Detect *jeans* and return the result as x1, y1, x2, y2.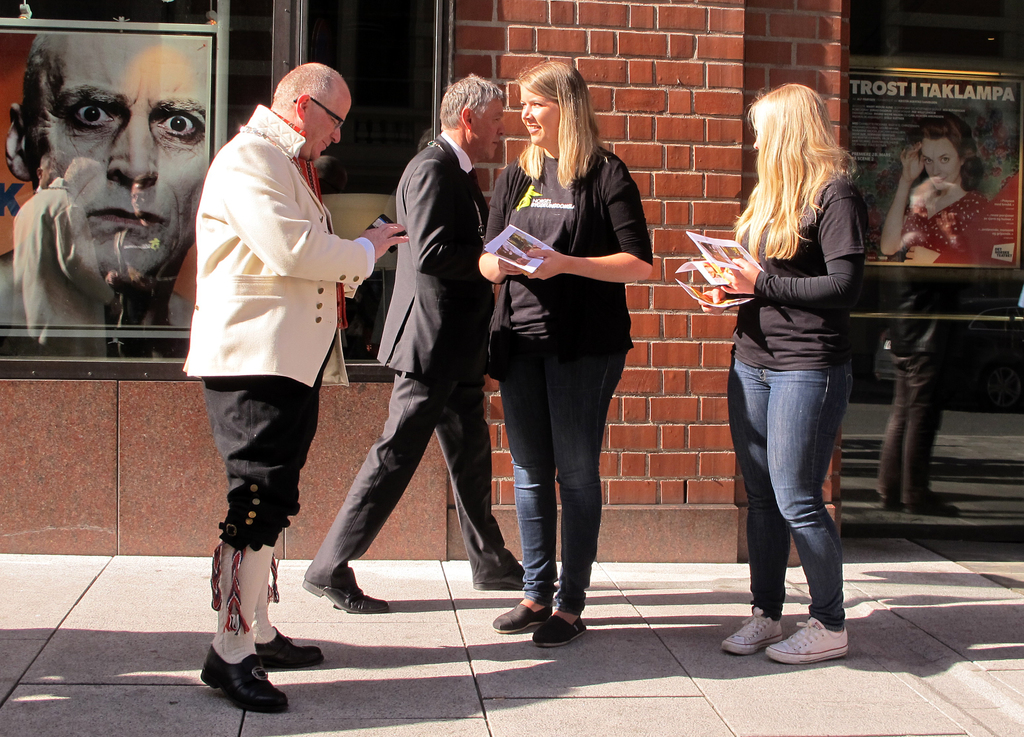
504, 352, 628, 613.
